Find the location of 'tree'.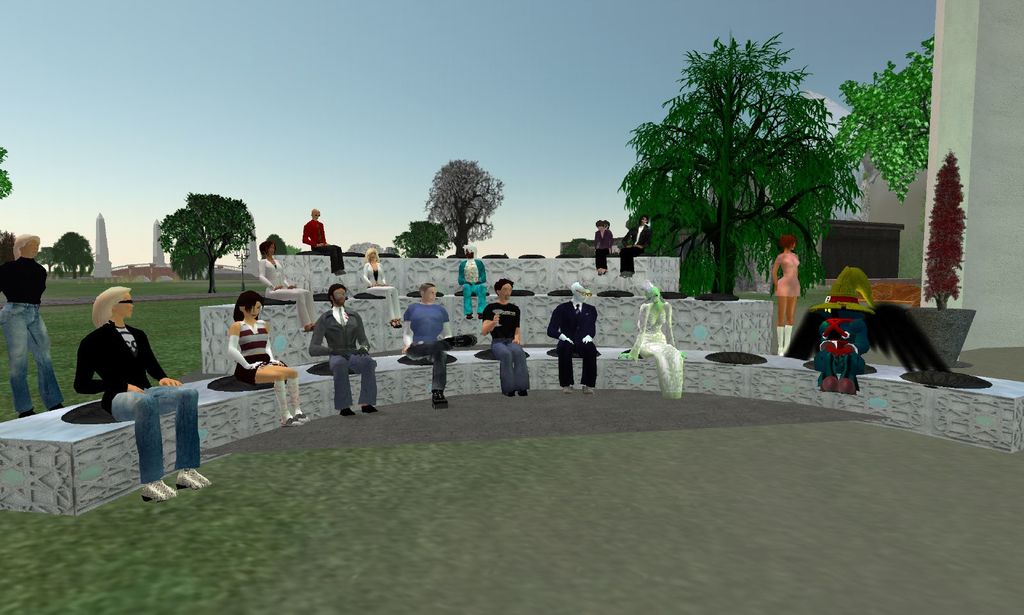
Location: rect(389, 222, 452, 256).
